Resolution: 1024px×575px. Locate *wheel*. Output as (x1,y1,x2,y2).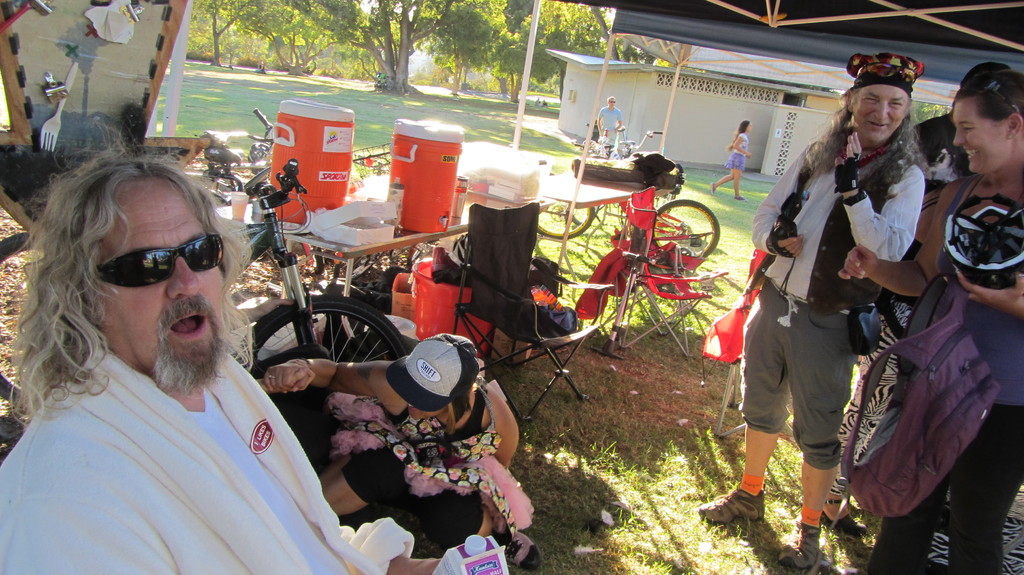
(245,294,408,471).
